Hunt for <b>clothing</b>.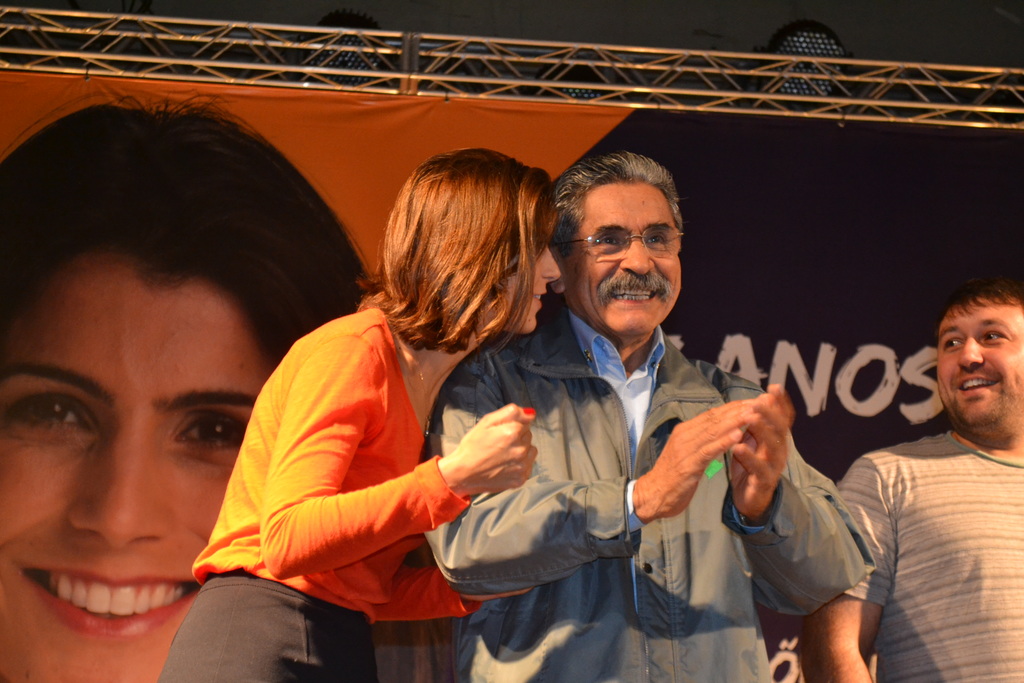
Hunted down at left=438, top=300, right=876, bottom=682.
